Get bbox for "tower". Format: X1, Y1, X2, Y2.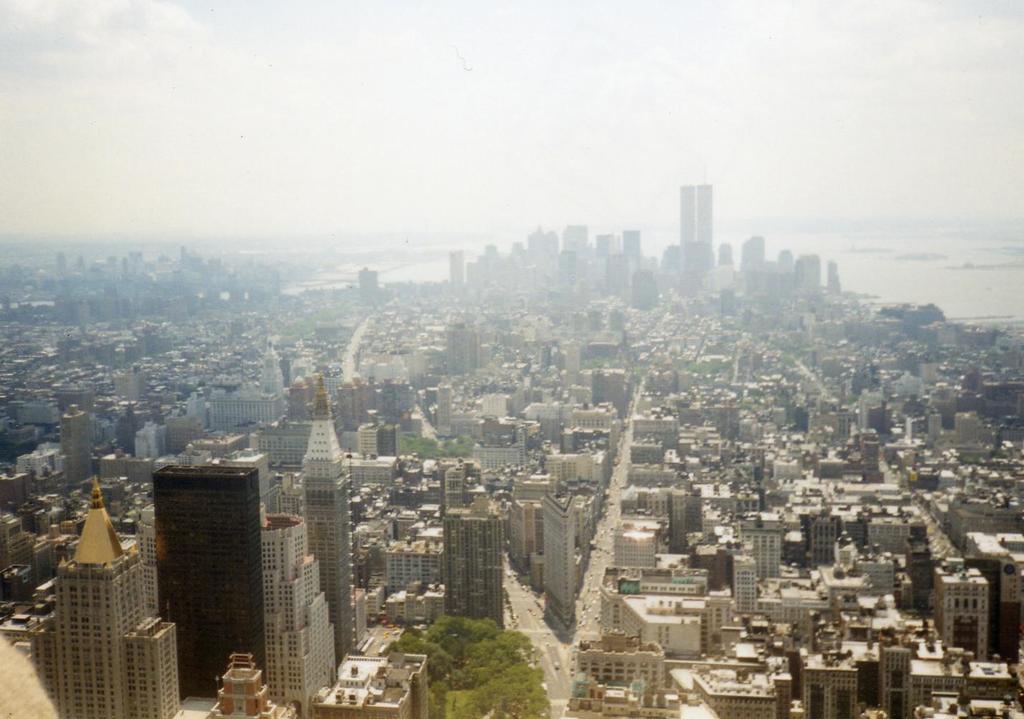
260, 511, 335, 718.
